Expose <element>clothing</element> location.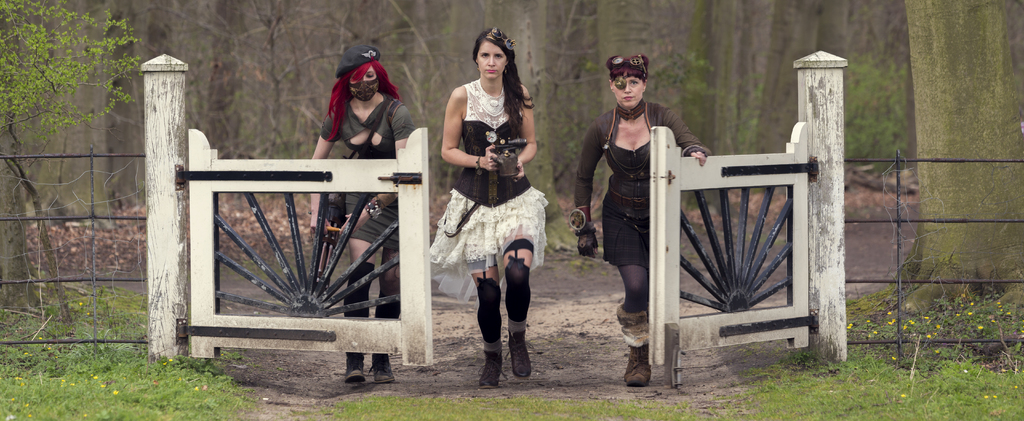
Exposed at bbox=[570, 96, 709, 271].
